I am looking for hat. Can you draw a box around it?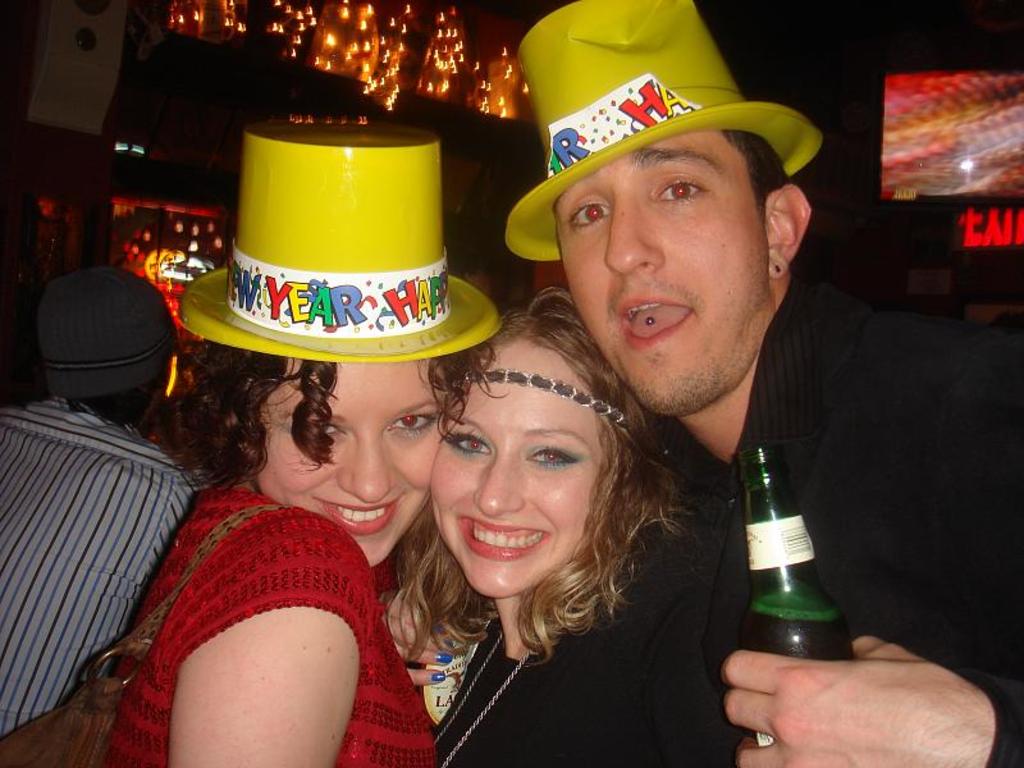
Sure, the bounding box is (503,0,822,264).
